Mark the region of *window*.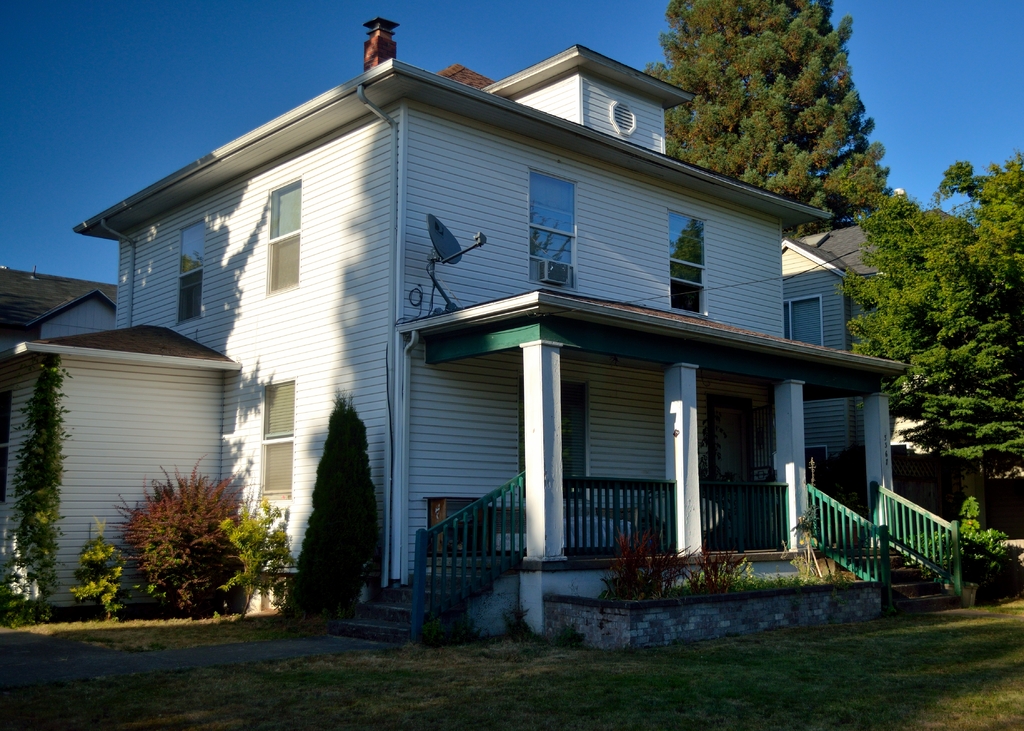
Region: [x1=173, y1=218, x2=205, y2=328].
